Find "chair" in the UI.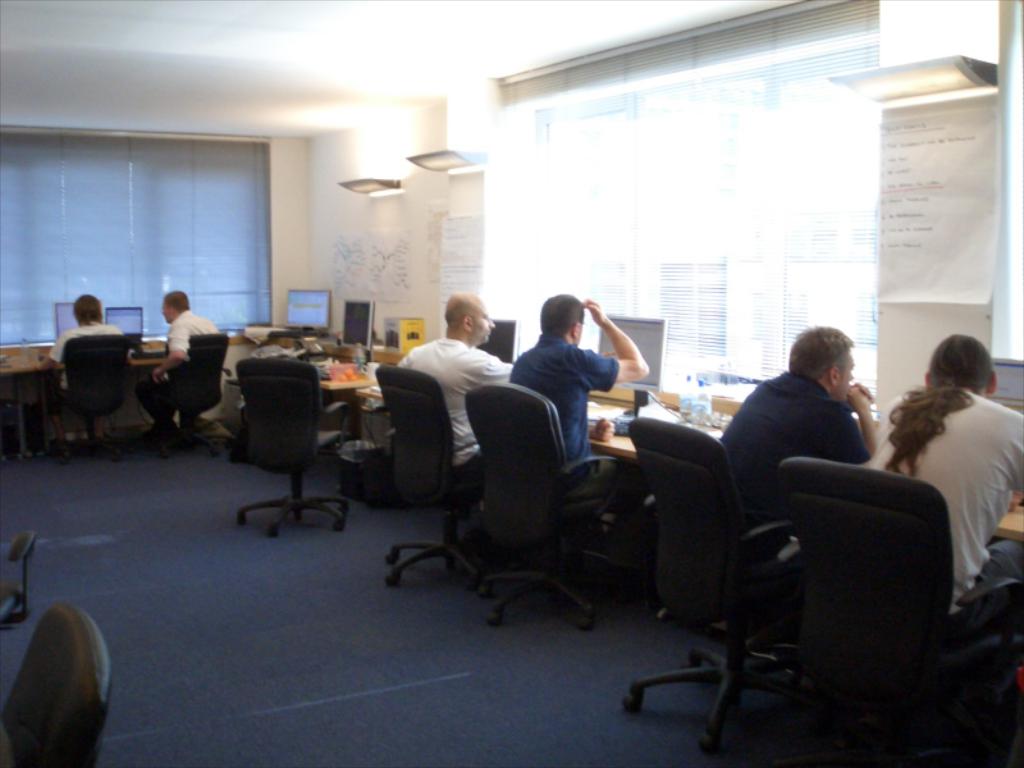
UI element at (0,532,36,620).
